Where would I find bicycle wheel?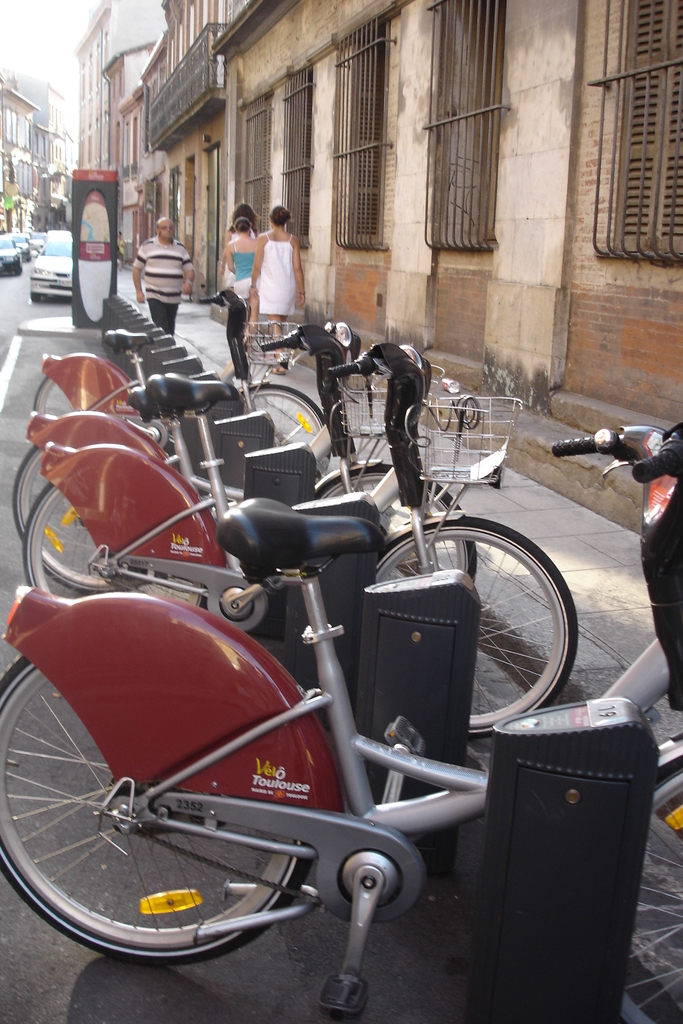
At <bbox>372, 513, 582, 744</bbox>.
